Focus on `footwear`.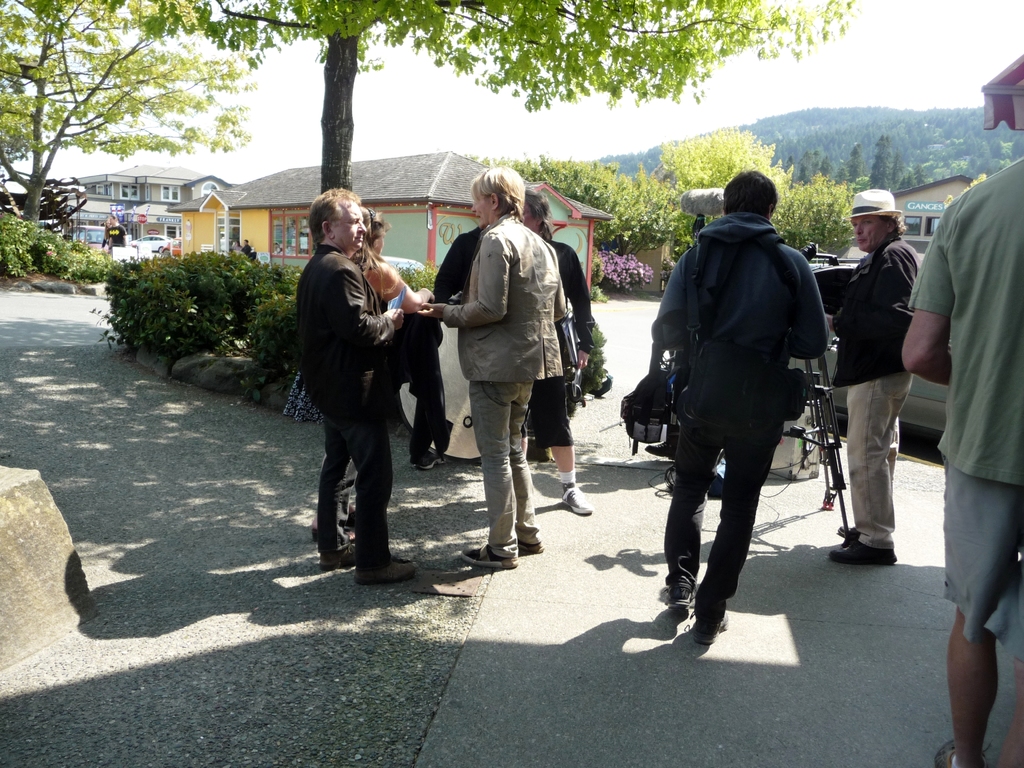
Focused at box(664, 575, 691, 612).
